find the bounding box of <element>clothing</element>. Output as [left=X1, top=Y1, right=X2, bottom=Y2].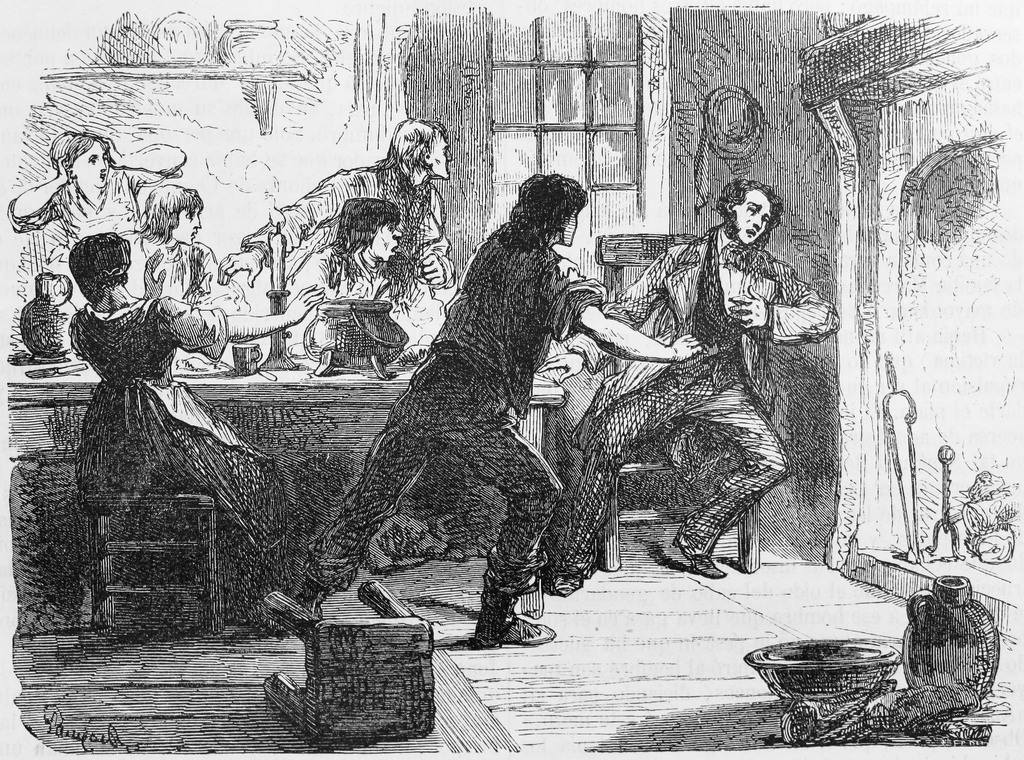
[left=8, top=157, right=156, bottom=306].
